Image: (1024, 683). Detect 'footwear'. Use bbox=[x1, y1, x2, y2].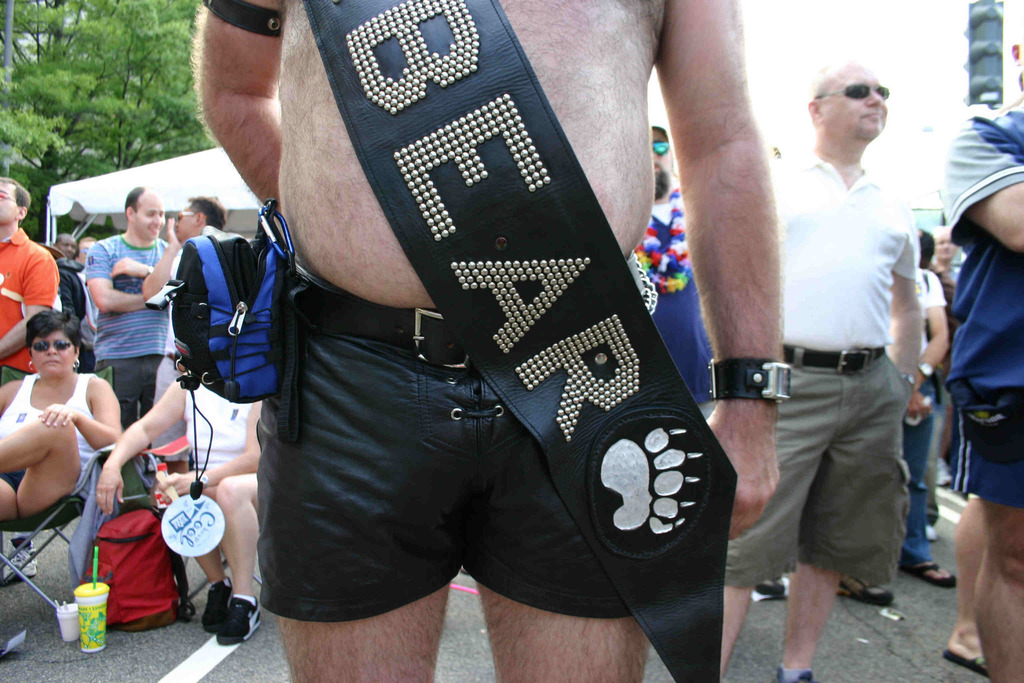
bbox=[755, 577, 787, 596].
